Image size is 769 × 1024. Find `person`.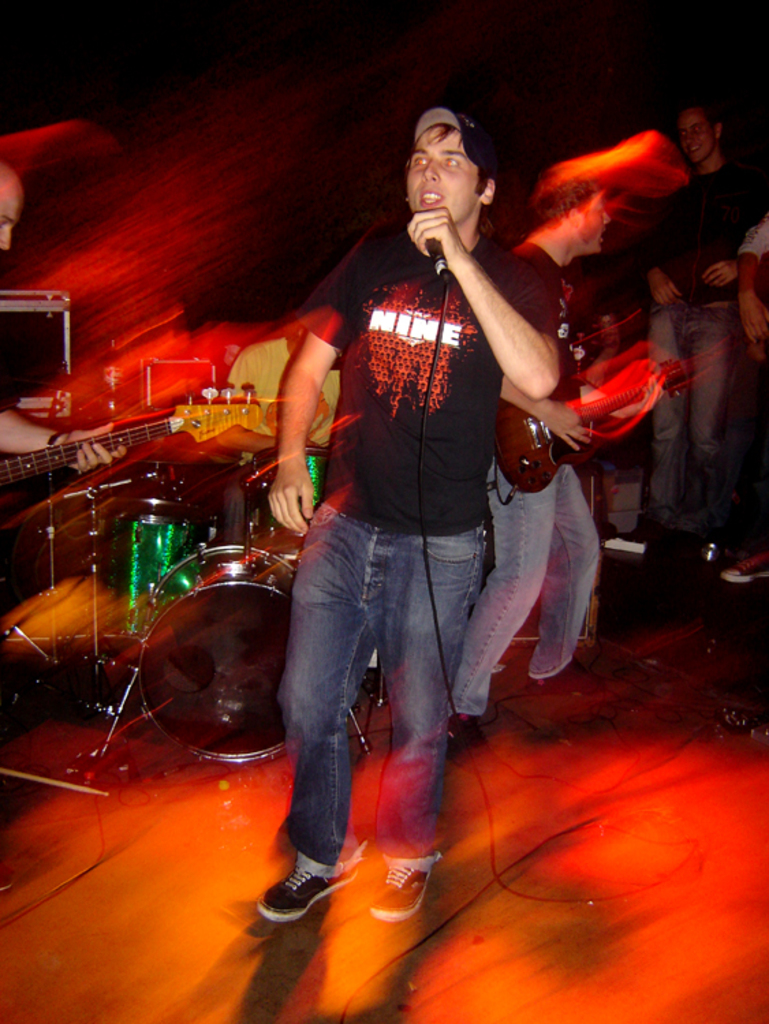
{"left": 0, "top": 145, "right": 128, "bottom": 538}.
